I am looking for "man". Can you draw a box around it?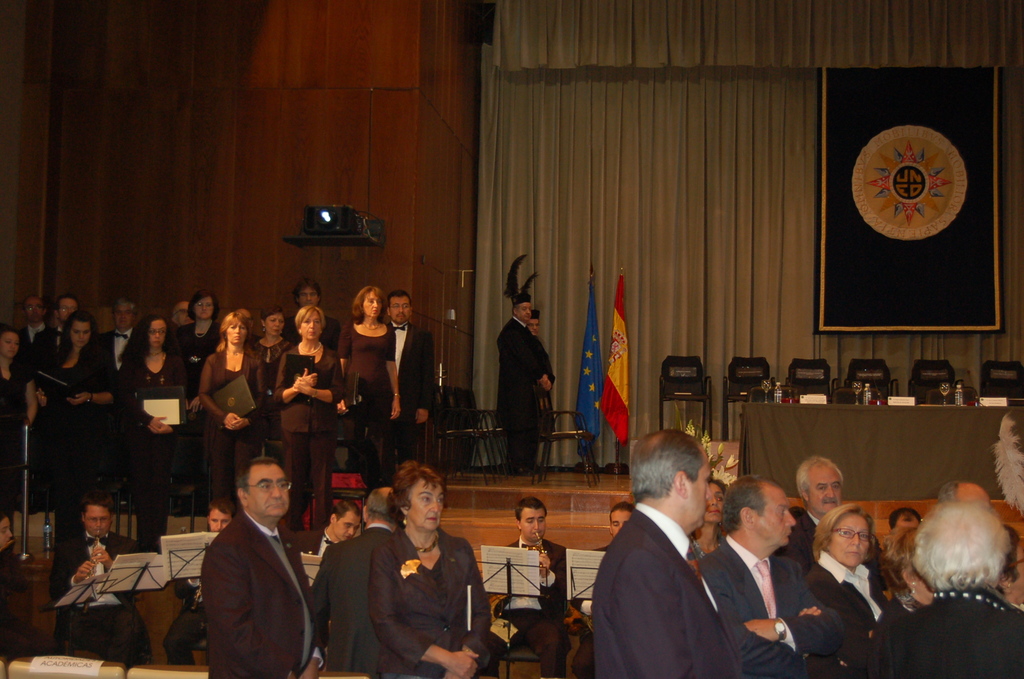
Sure, the bounding box is (702, 481, 845, 678).
